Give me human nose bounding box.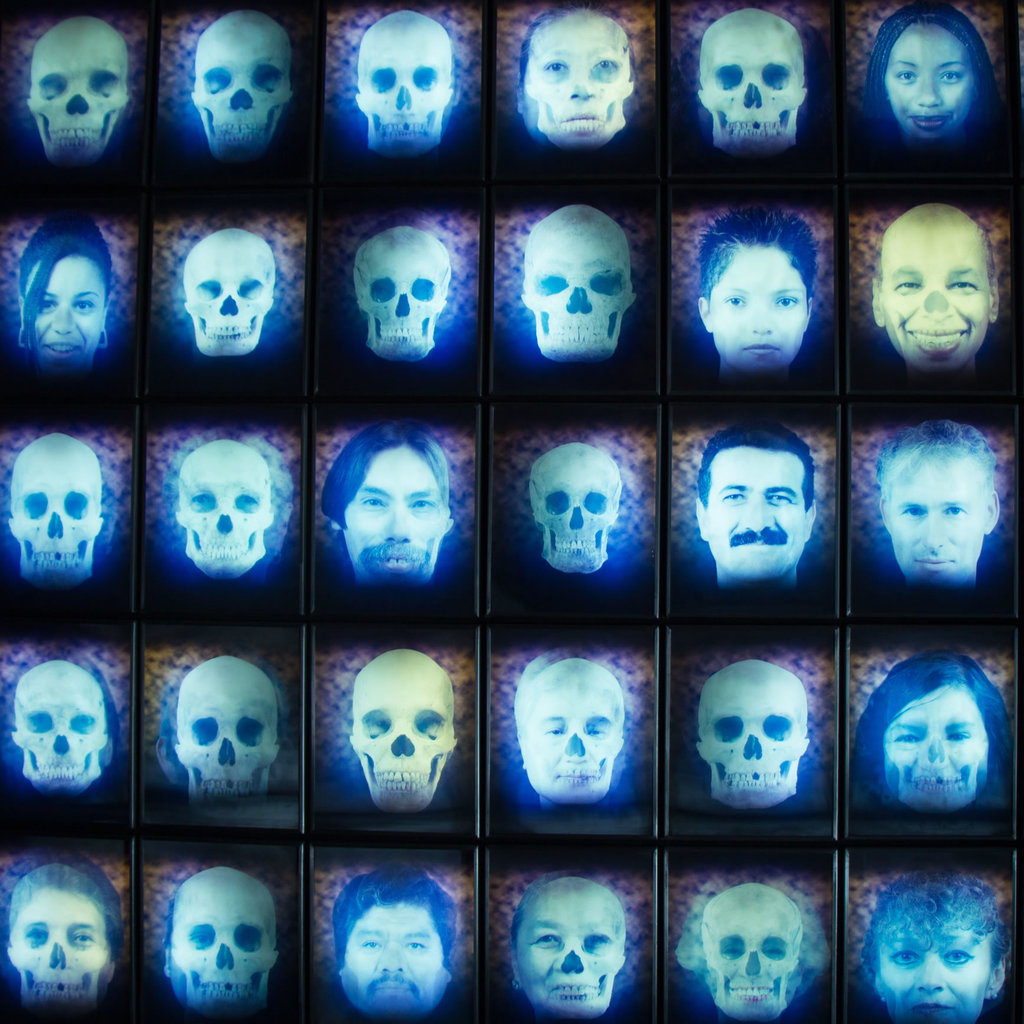
(560,726,588,767).
